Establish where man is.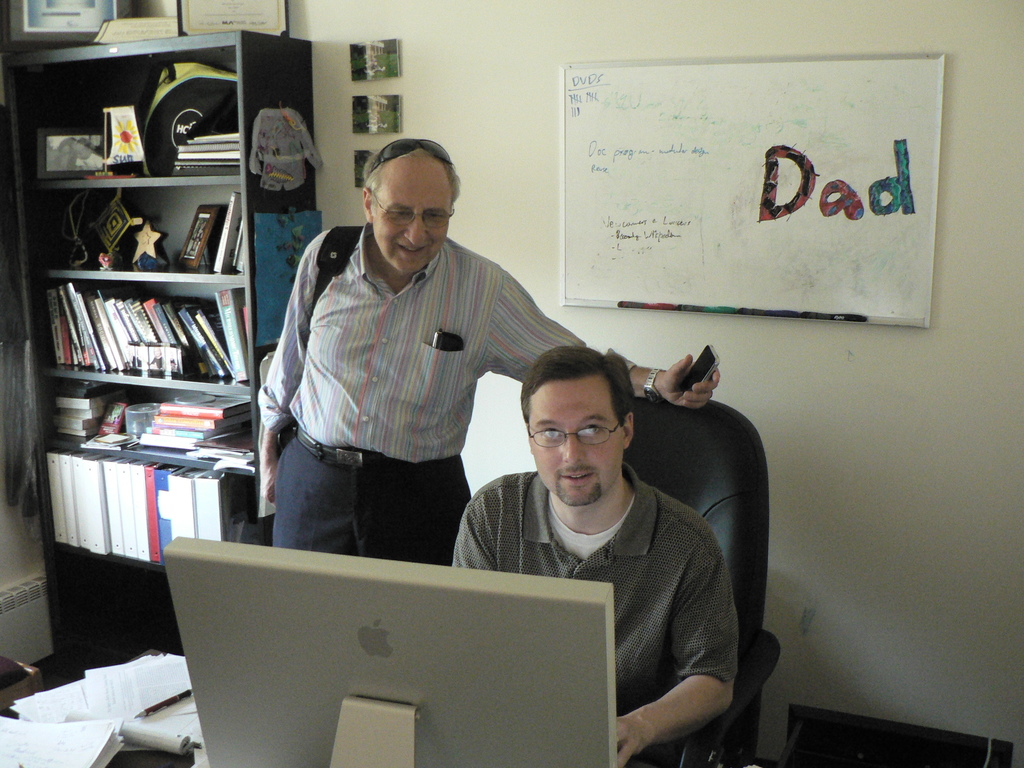
Established at crop(257, 137, 721, 548).
